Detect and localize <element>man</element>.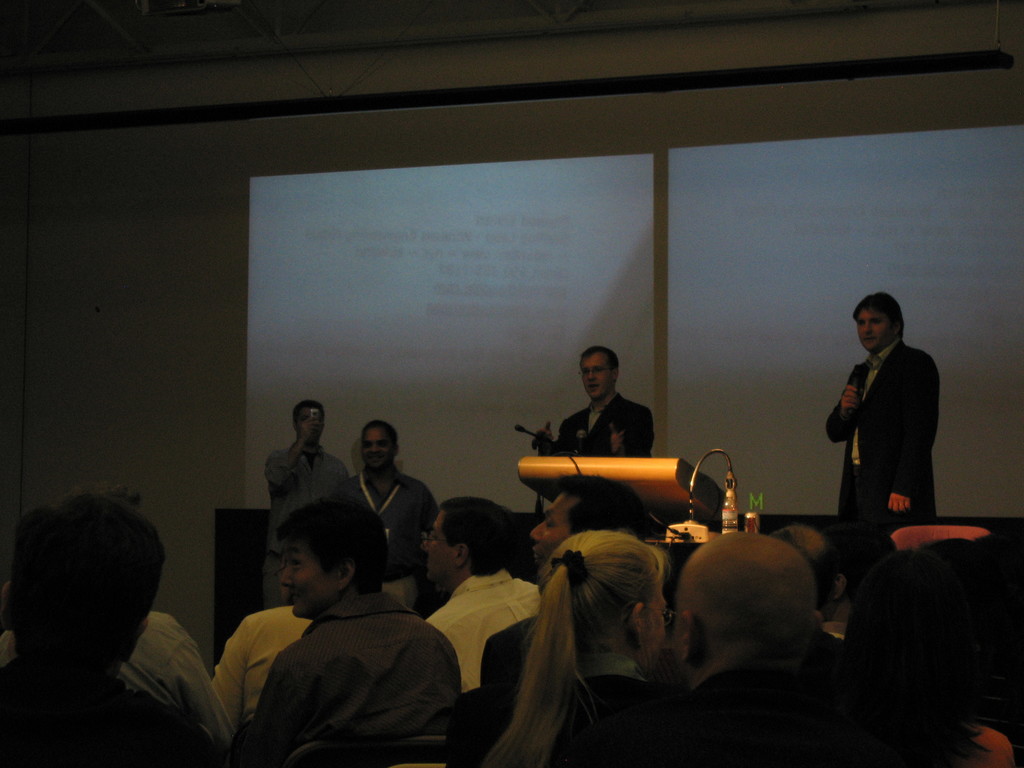
Localized at l=0, t=607, r=236, b=757.
